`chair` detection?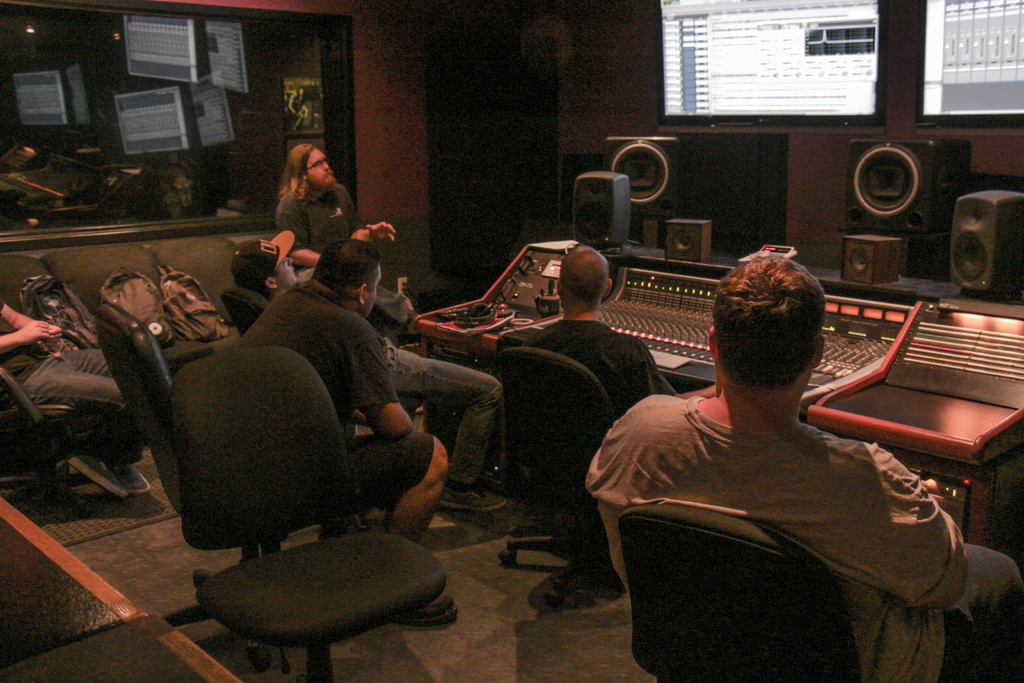
BBox(0, 366, 108, 520)
